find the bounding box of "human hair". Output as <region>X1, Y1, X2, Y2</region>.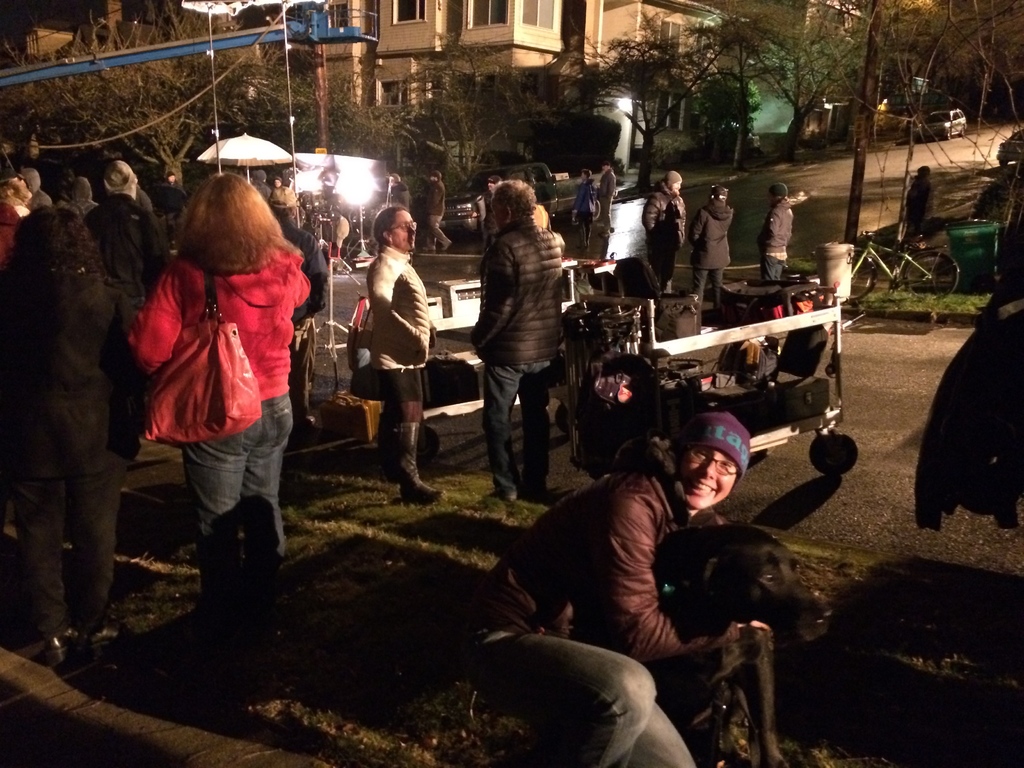
<region>2, 202, 111, 298</region>.
